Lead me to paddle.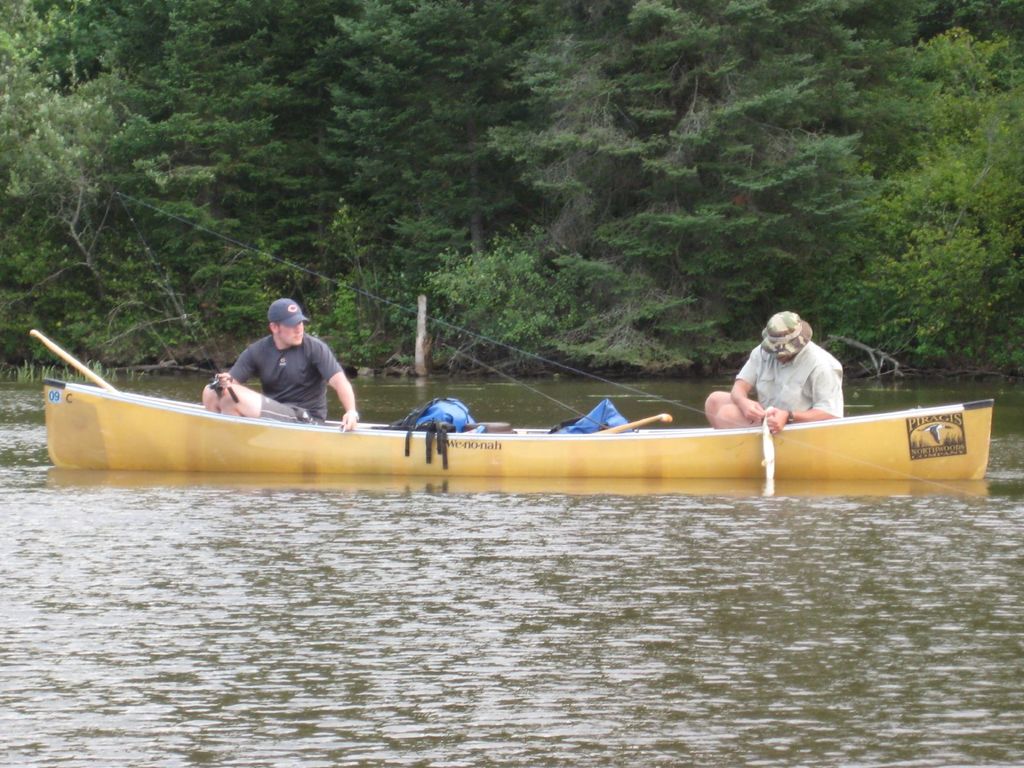
Lead to 601 412 673 435.
